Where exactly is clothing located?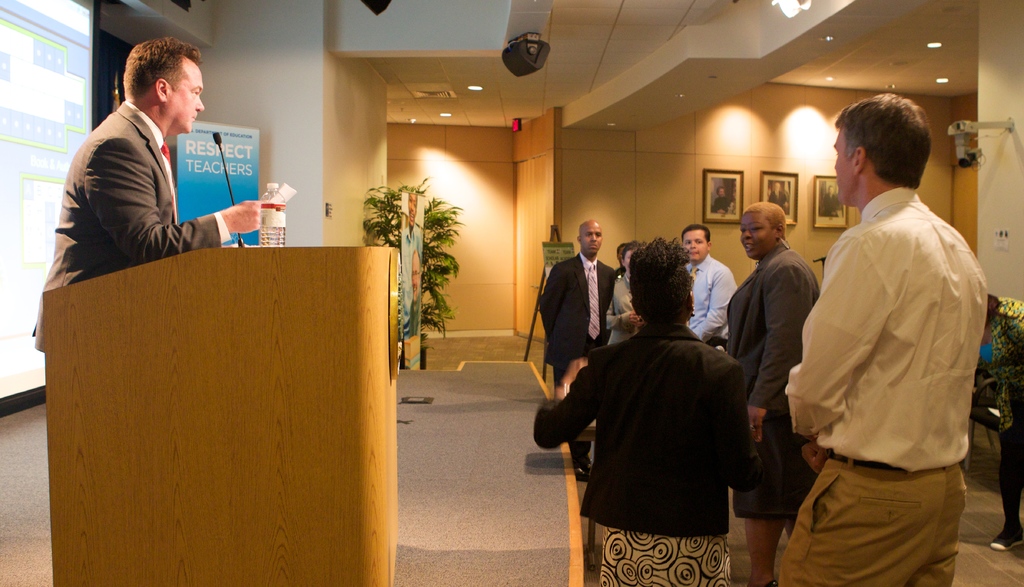
Its bounding box is x1=824, y1=191, x2=842, y2=219.
